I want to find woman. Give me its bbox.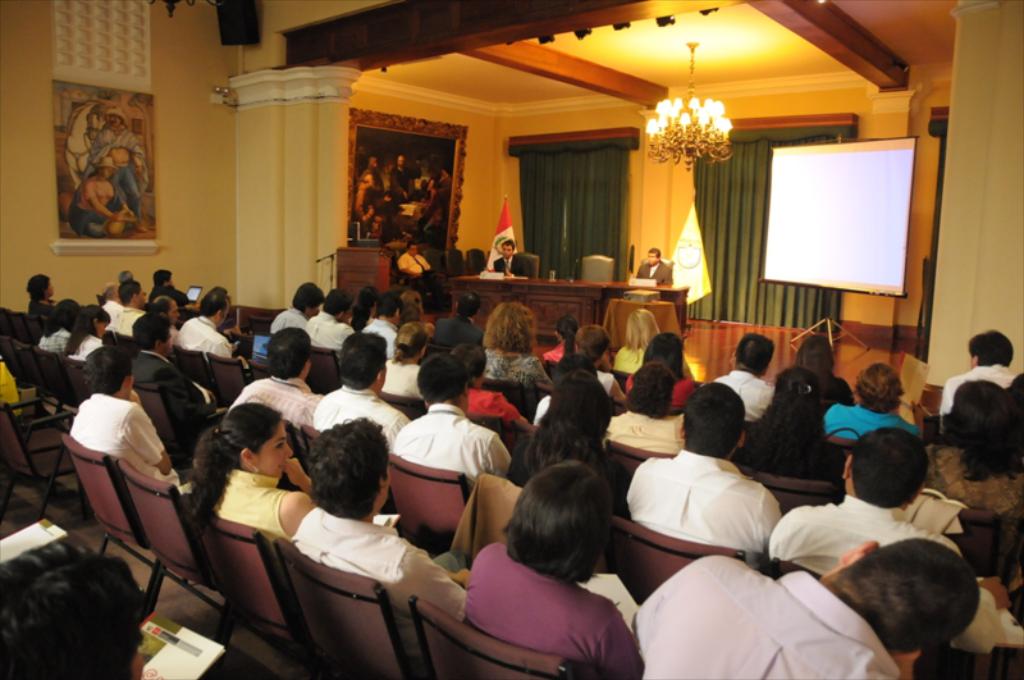
pyautogui.locateOnScreen(63, 304, 114, 365).
